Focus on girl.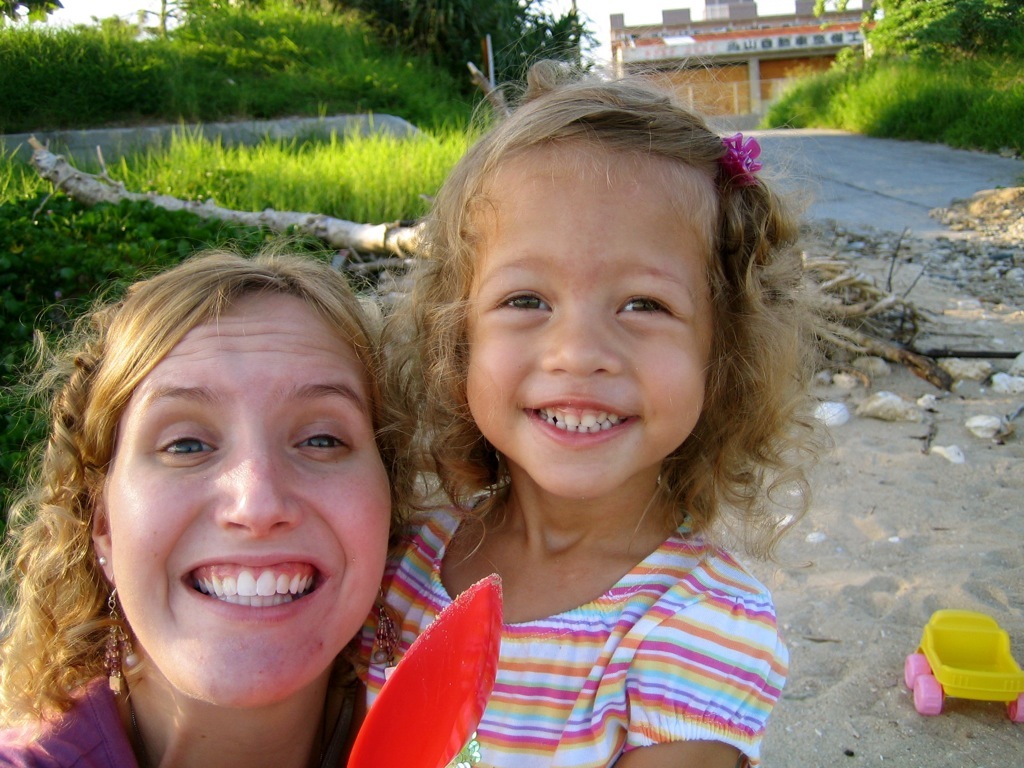
Focused at {"x1": 337, "y1": 43, "x2": 857, "y2": 767}.
